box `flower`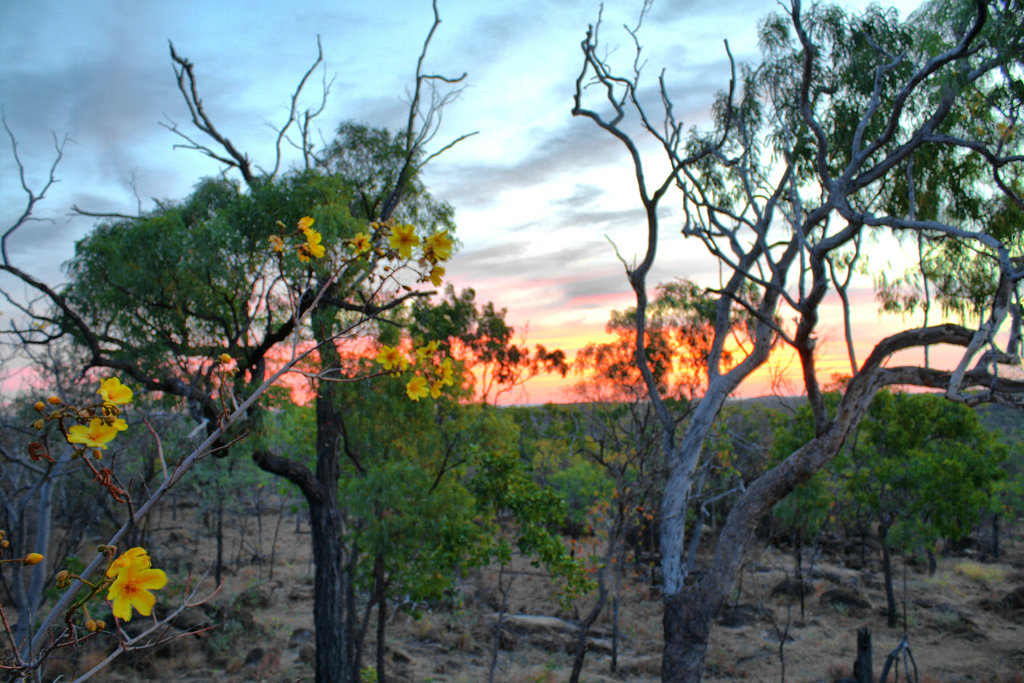
(left=422, top=329, right=440, bottom=363)
